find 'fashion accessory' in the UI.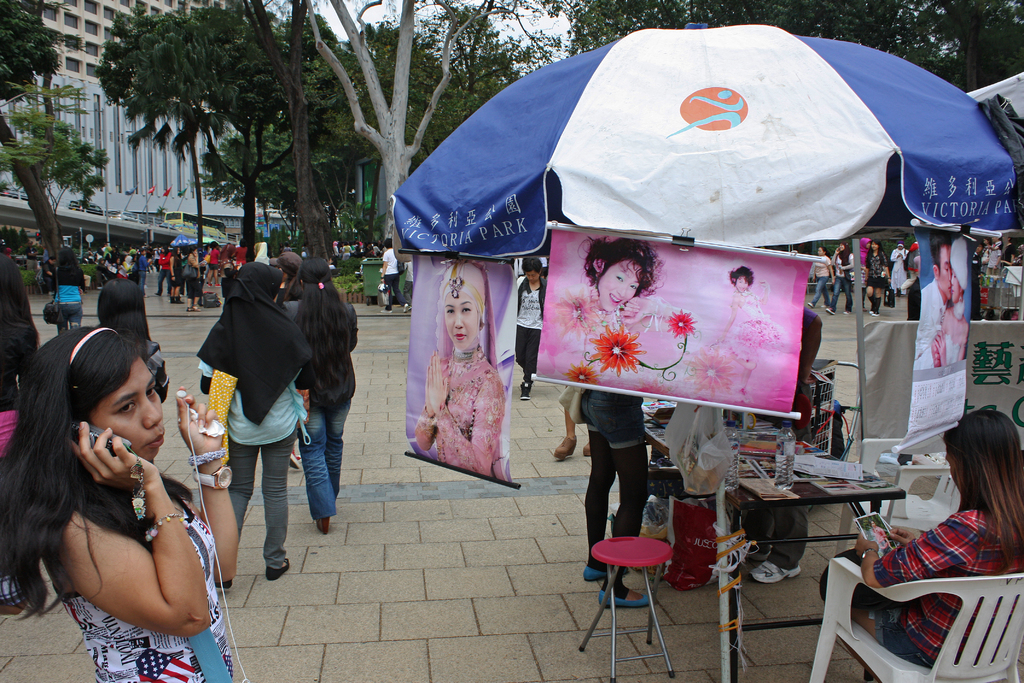
UI element at 951,304,968,319.
